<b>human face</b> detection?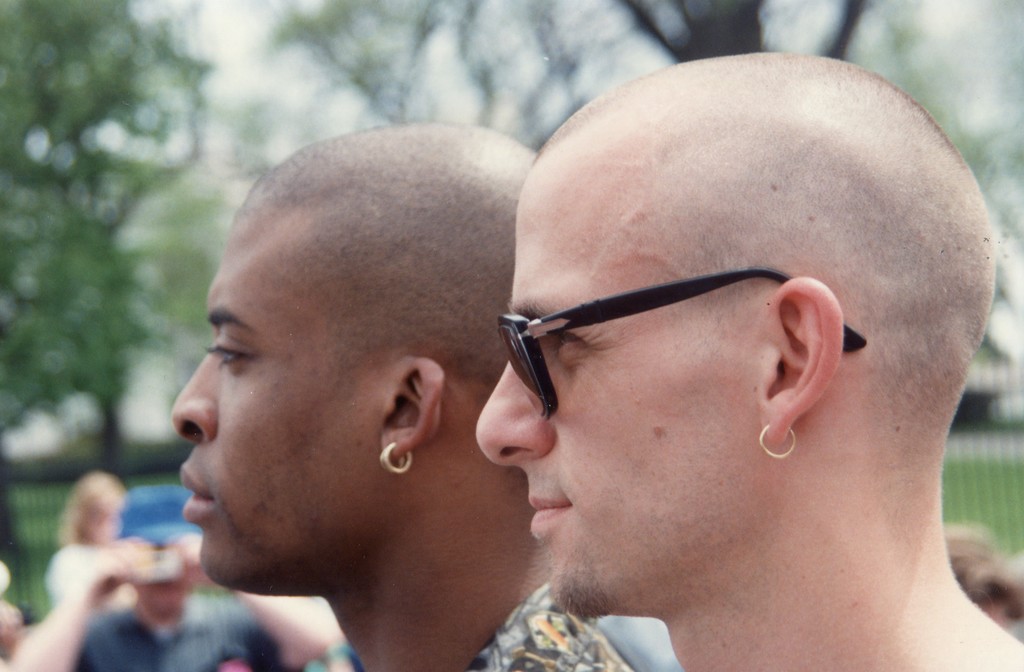
(left=473, top=122, right=774, bottom=614)
